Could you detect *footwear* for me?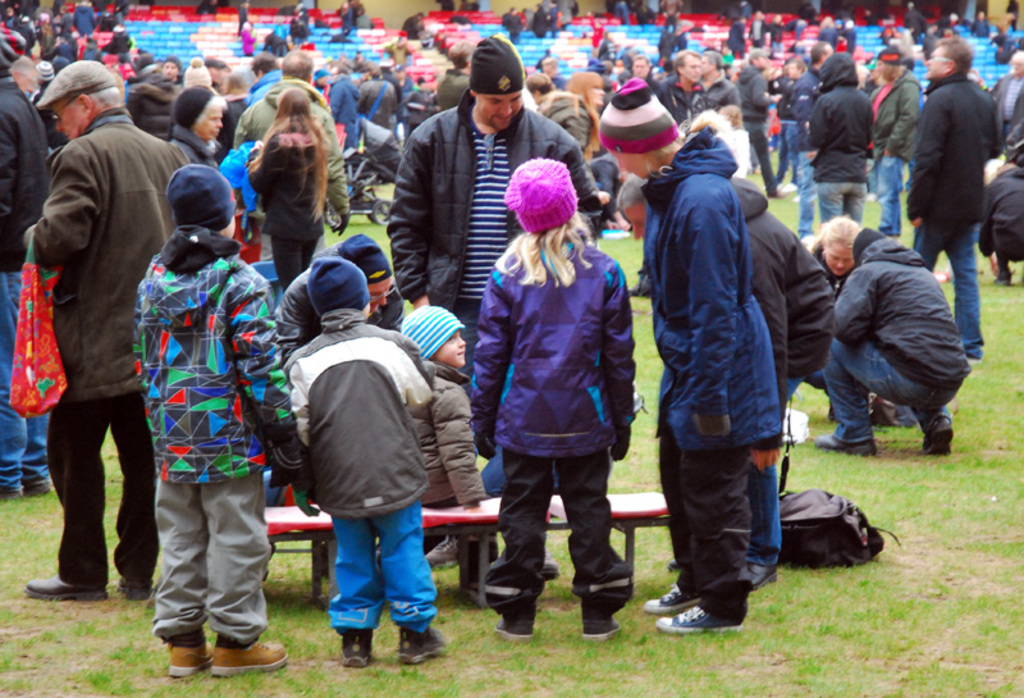
Detection result: 984, 263, 1011, 286.
